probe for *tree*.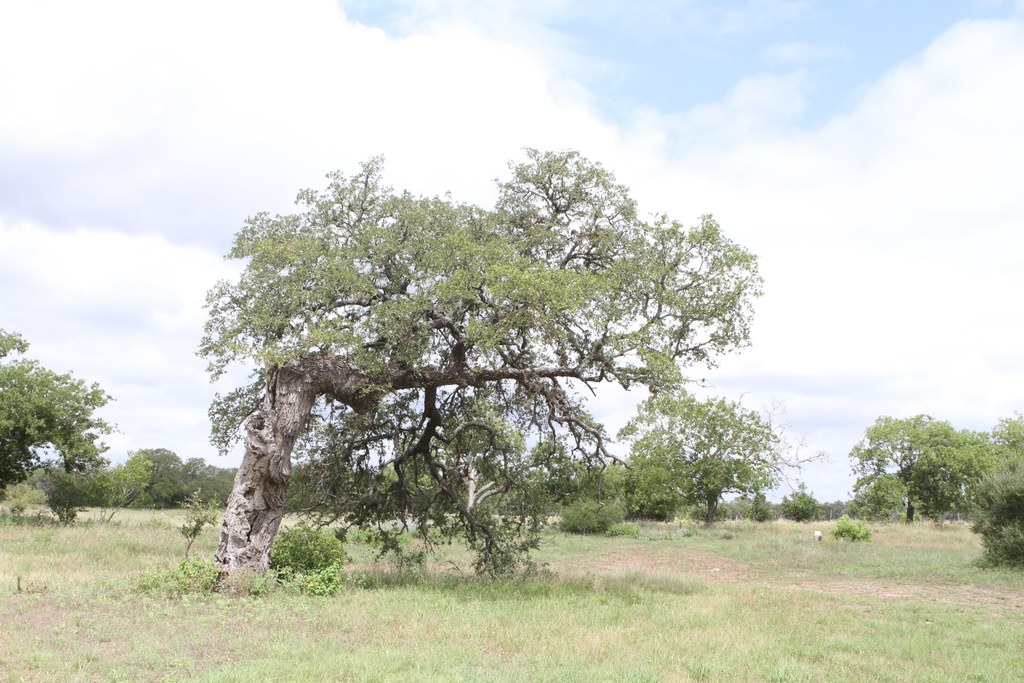
Probe result: x1=748 y1=497 x2=786 y2=522.
